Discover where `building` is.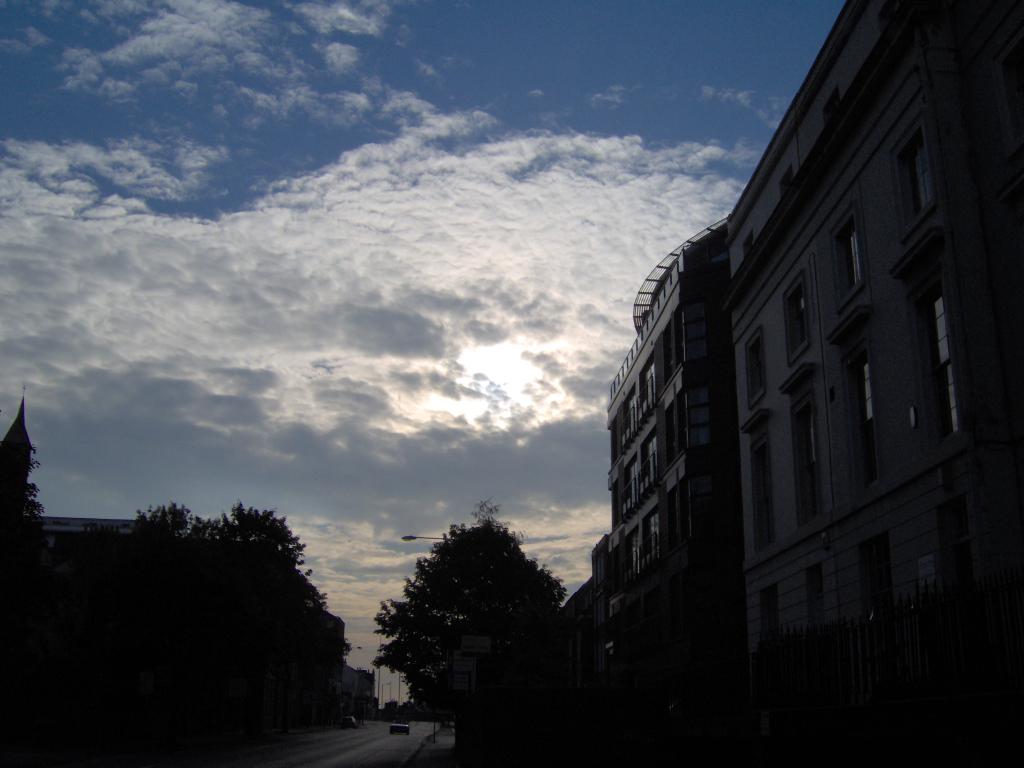
Discovered at select_region(735, 1, 1023, 767).
